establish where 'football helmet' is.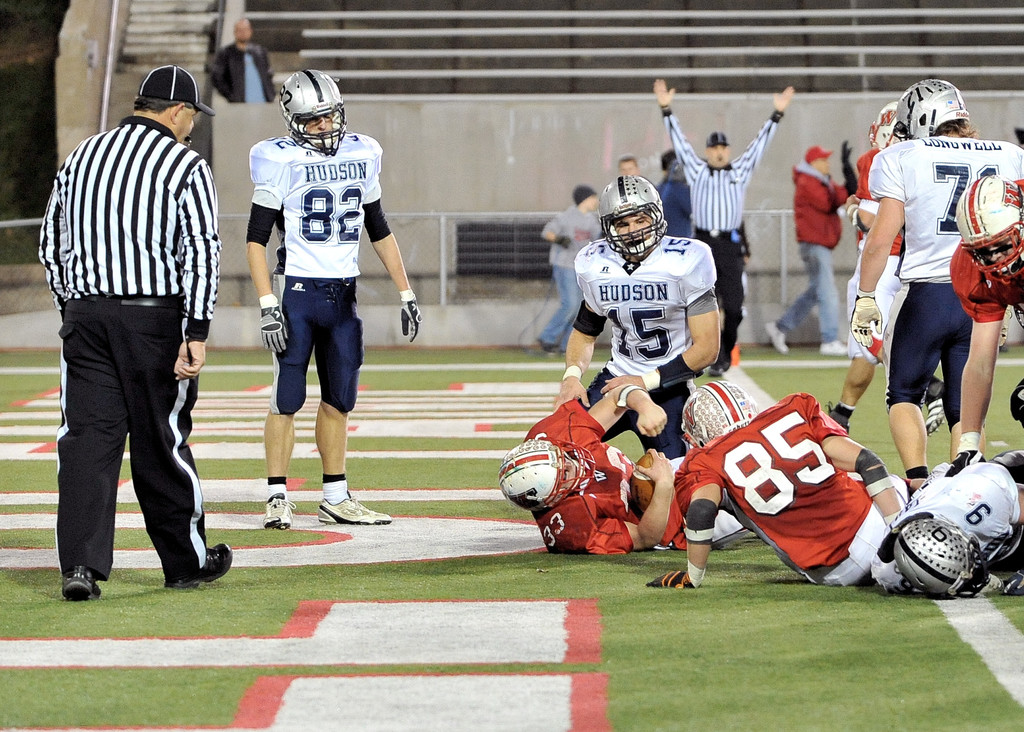
Established at Rect(596, 171, 668, 261).
